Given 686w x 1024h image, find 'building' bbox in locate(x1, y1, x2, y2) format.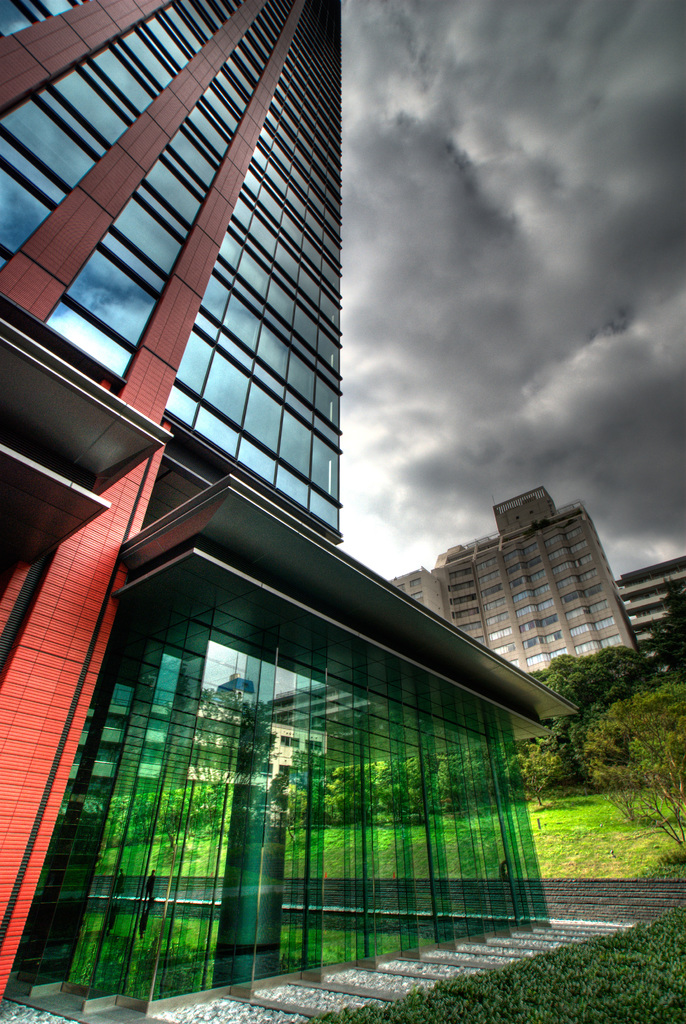
locate(617, 557, 680, 669).
